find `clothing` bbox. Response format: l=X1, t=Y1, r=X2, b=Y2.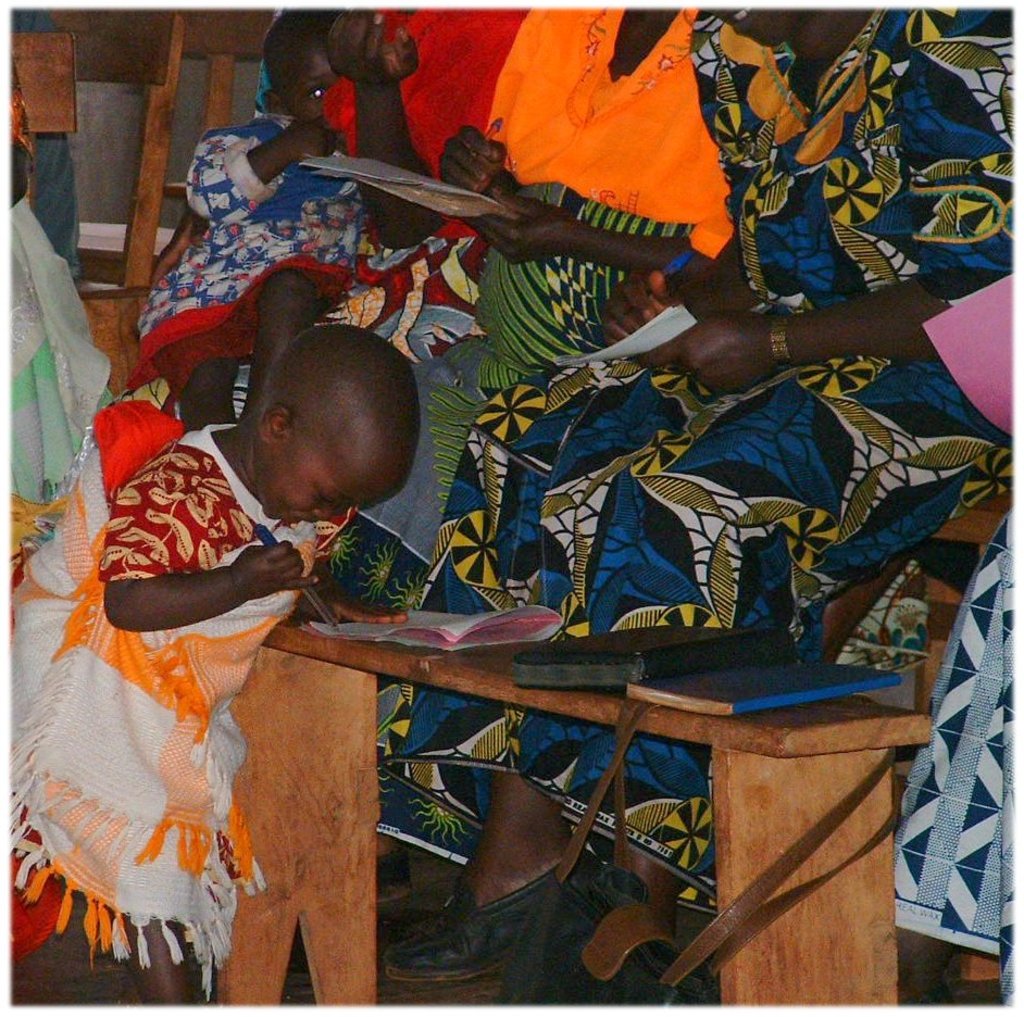
l=33, t=380, r=422, b=960.
